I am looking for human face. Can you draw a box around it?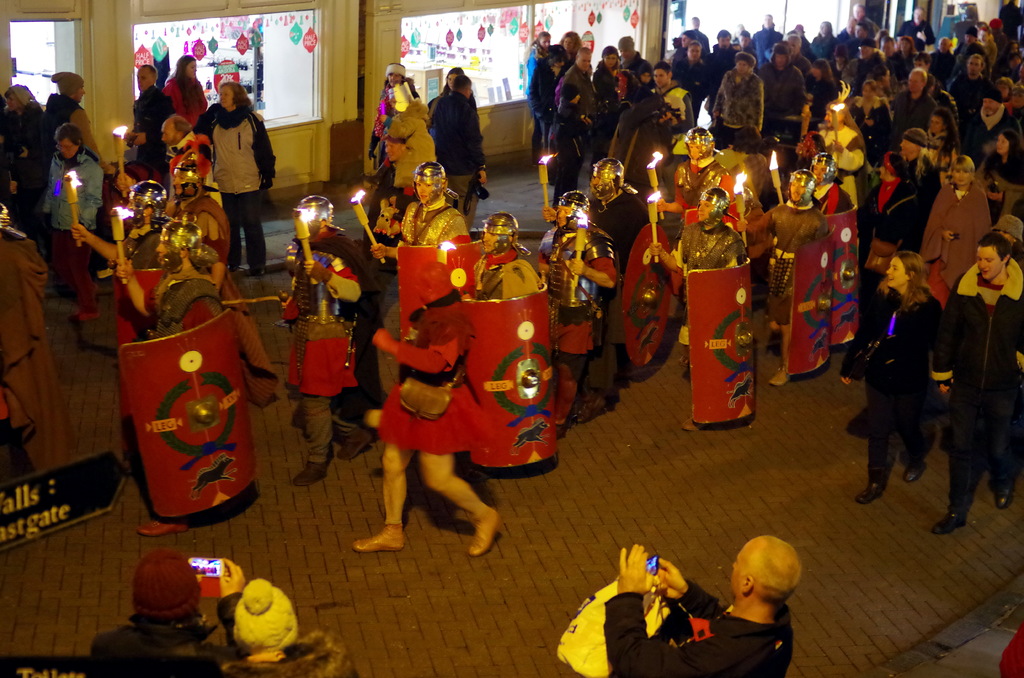
Sure, the bounding box is <region>7, 90, 20, 110</region>.
